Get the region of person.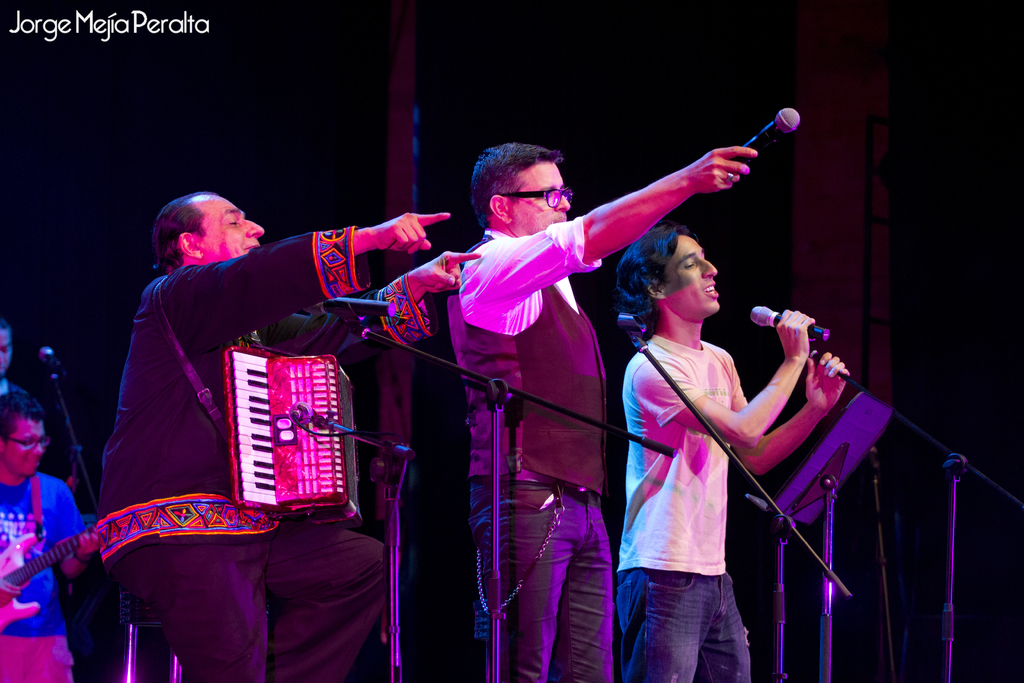
0, 394, 108, 682.
